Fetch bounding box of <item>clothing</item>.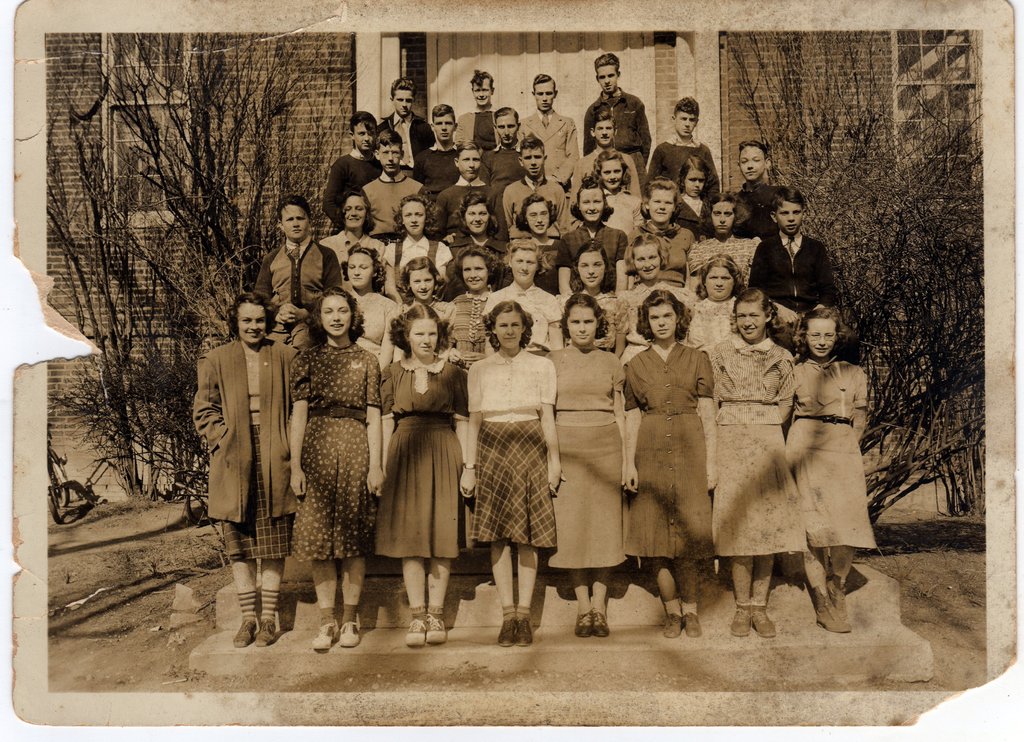
Bbox: pyautogui.locateOnScreen(383, 232, 461, 303).
